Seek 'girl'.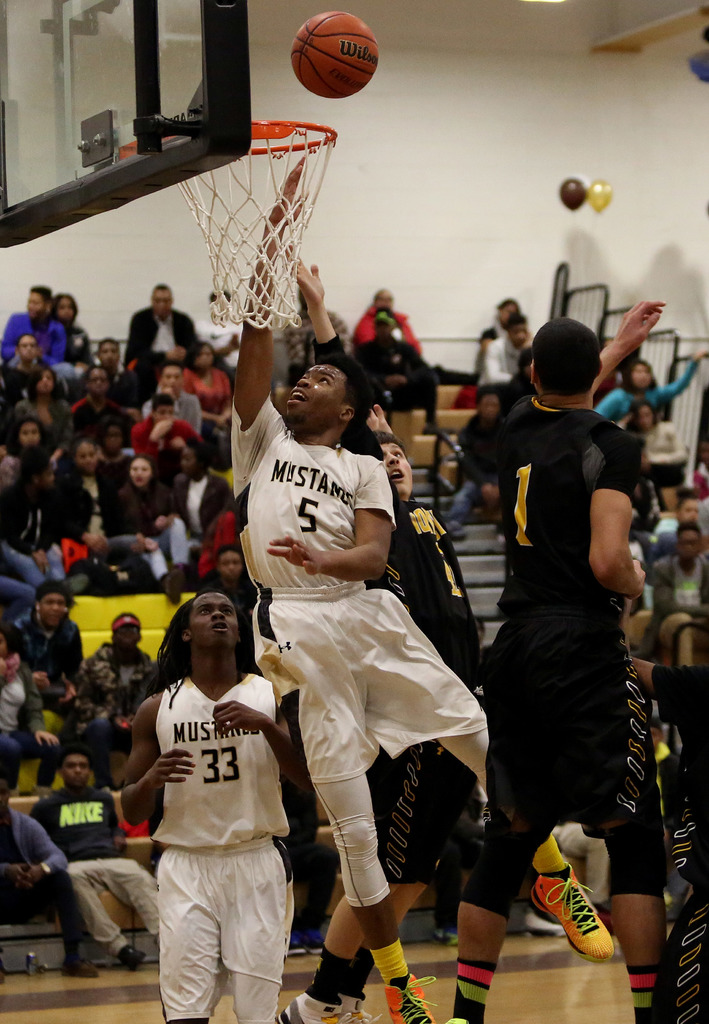
rect(623, 398, 696, 511).
